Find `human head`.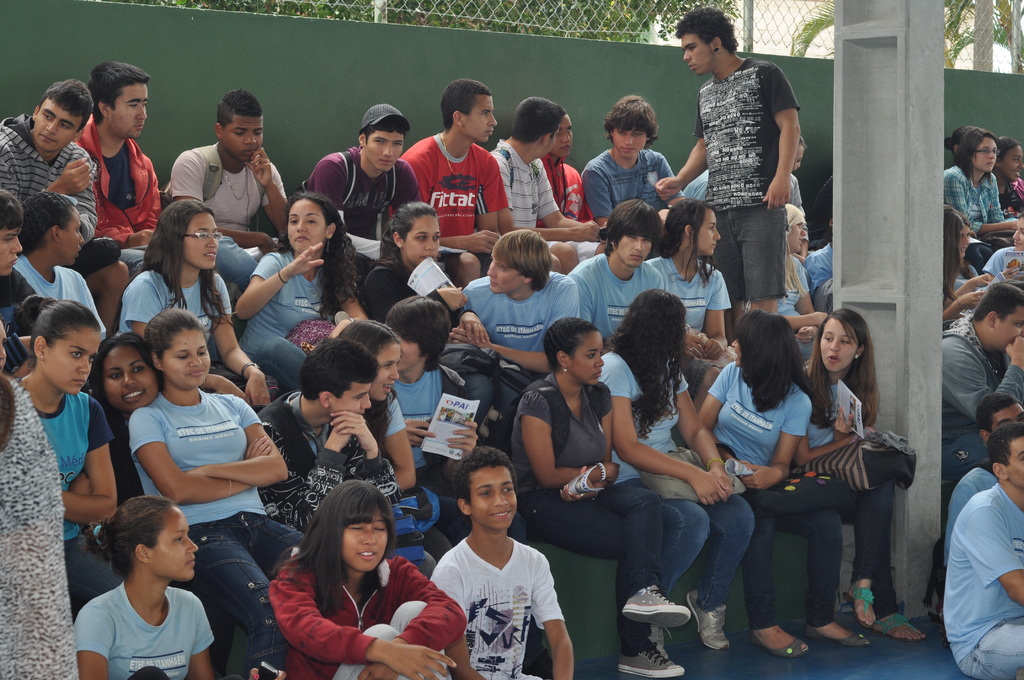
622/289/687/368.
